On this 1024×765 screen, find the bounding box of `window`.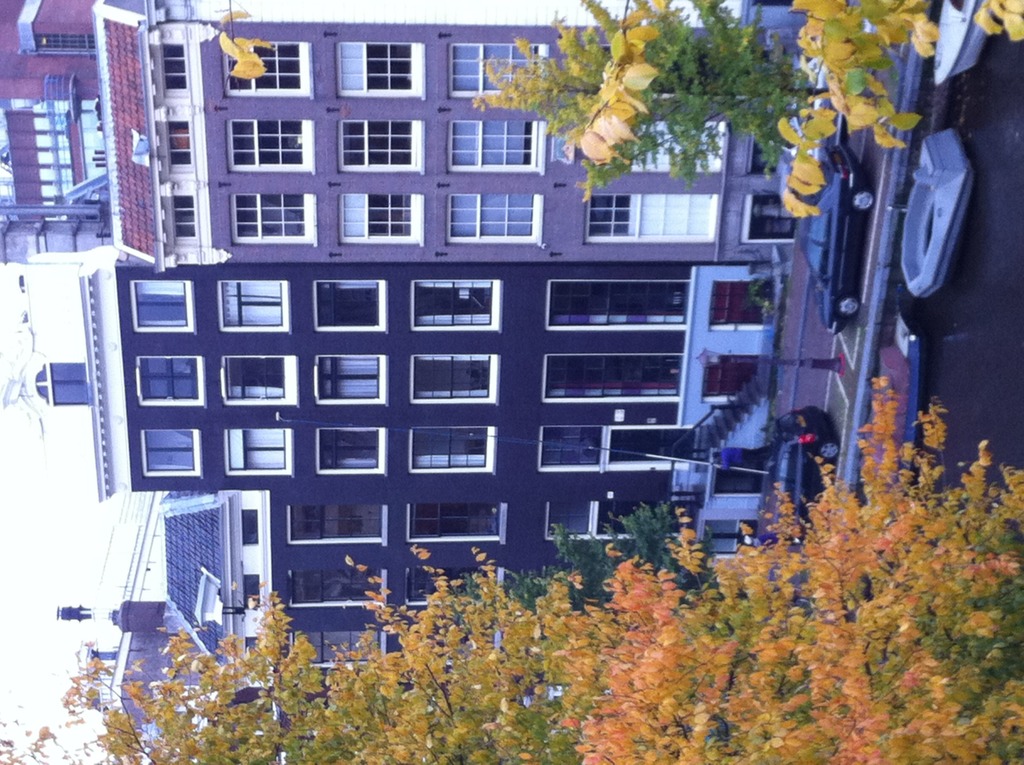
Bounding box: [x1=141, y1=426, x2=199, y2=479].
